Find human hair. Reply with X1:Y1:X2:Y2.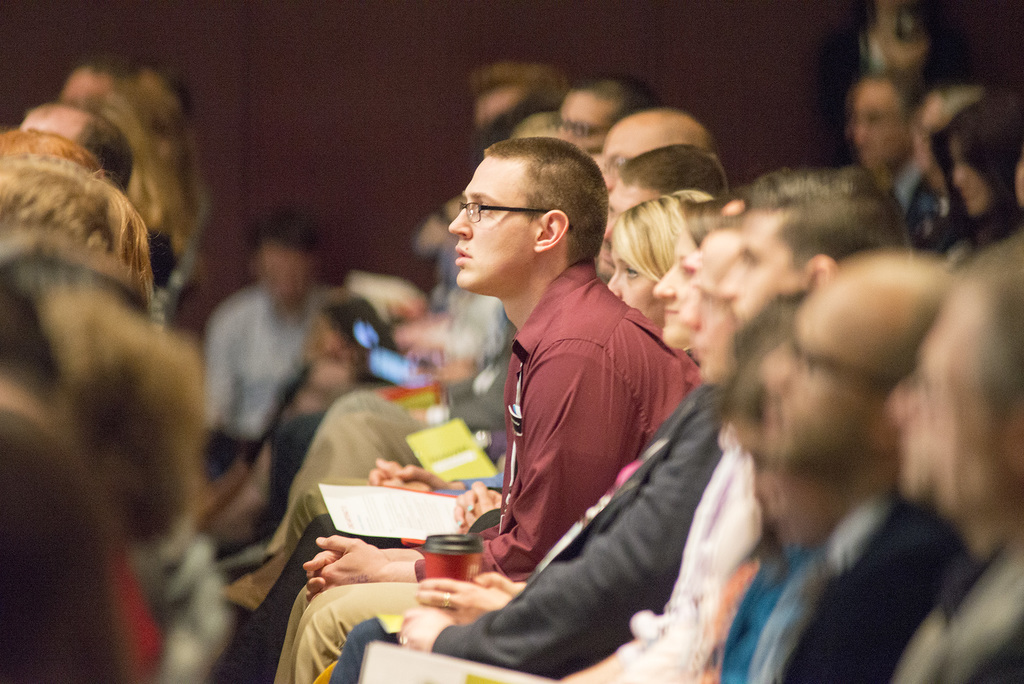
717:303:804:425.
